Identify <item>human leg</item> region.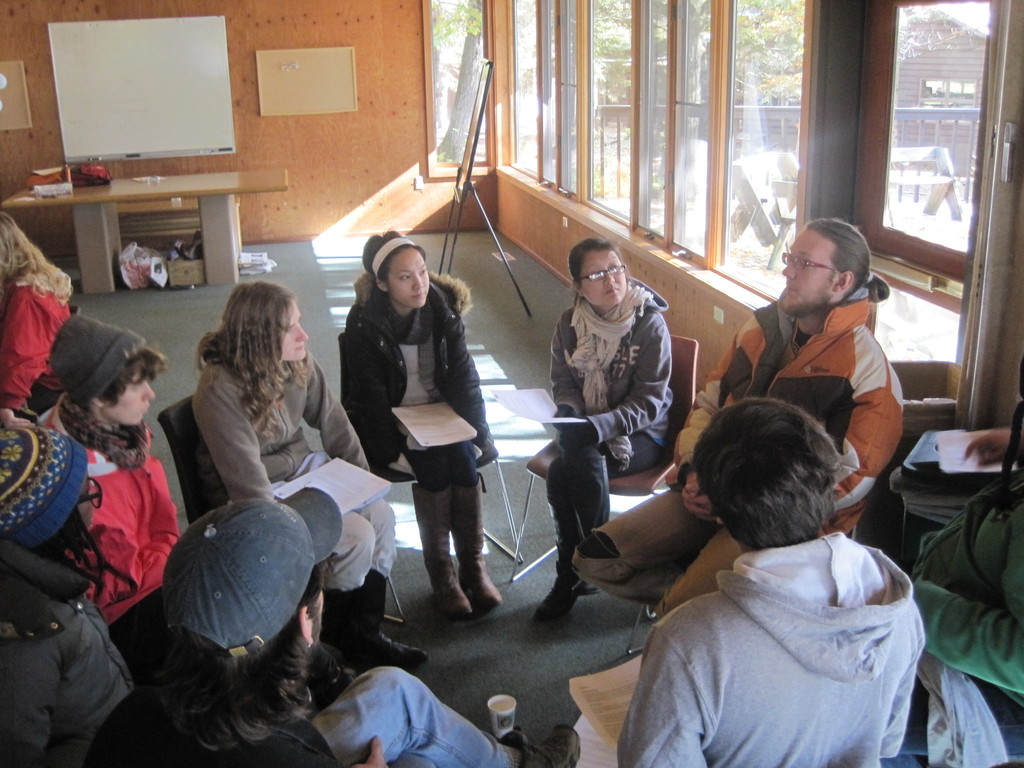
Region: [x1=310, y1=669, x2=572, y2=759].
